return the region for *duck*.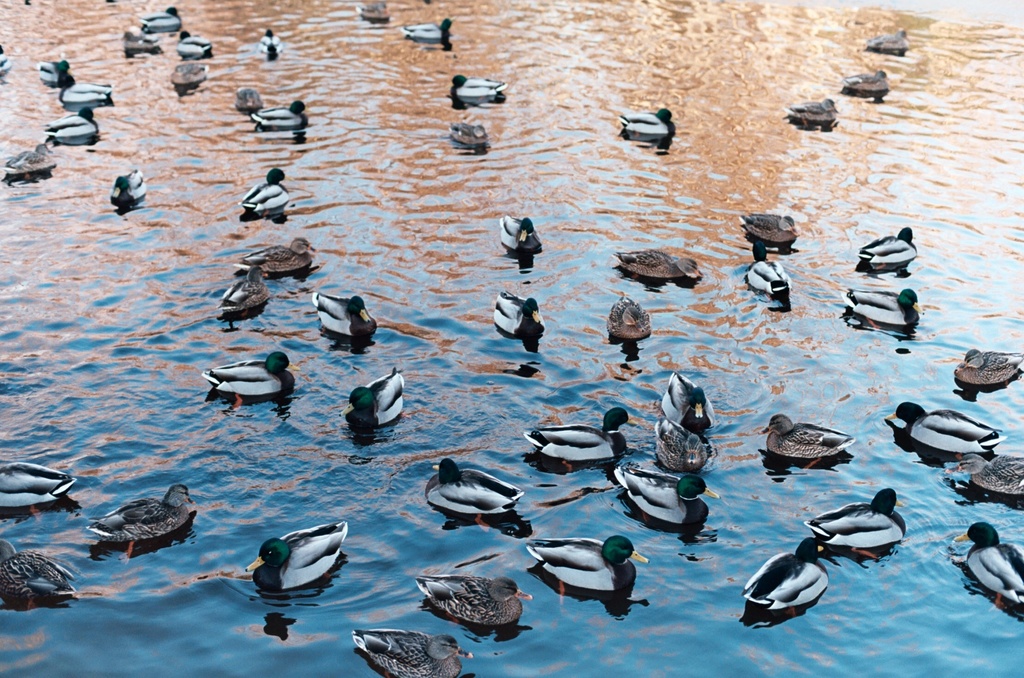
(424, 458, 533, 520).
